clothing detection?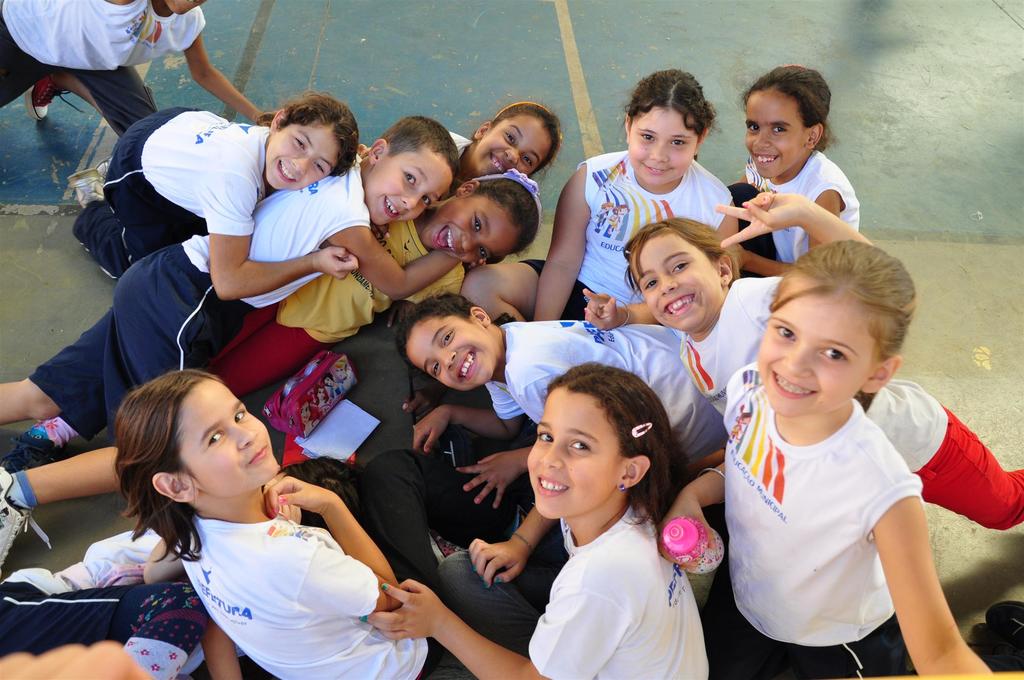
{"x1": 520, "y1": 494, "x2": 724, "y2": 679}
